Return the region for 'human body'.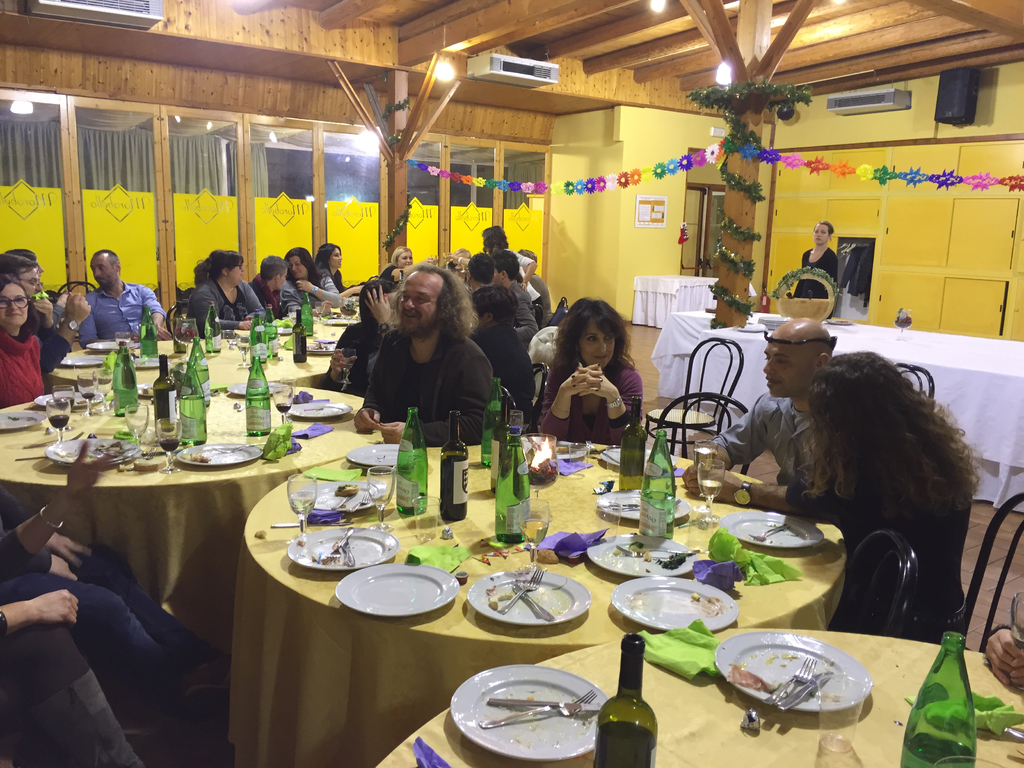
locate(0, 429, 162, 764).
